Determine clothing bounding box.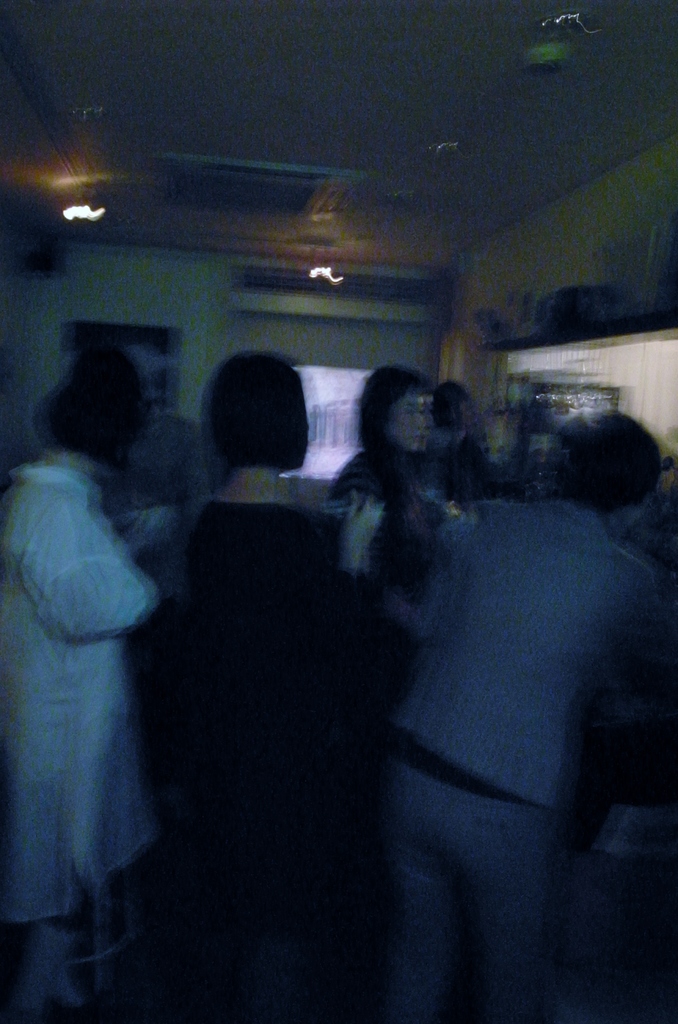
Determined: {"x1": 143, "y1": 486, "x2": 339, "y2": 1014}.
